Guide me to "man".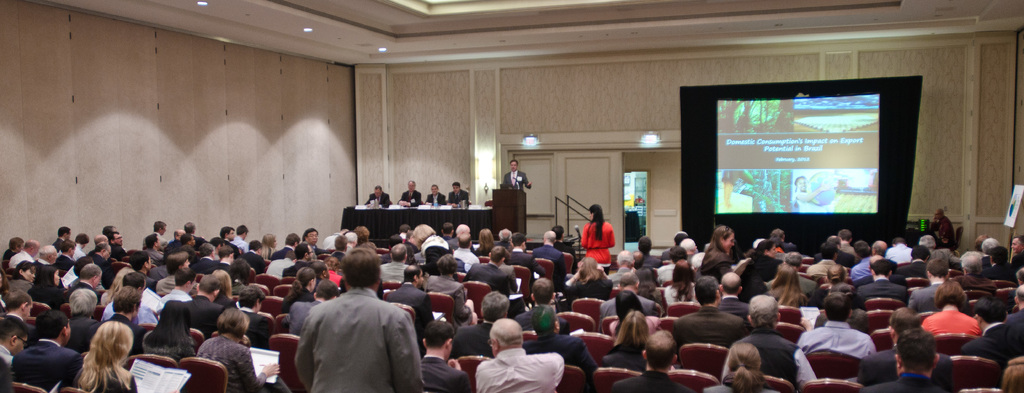
Guidance: (x1=440, y1=221, x2=455, y2=240).
